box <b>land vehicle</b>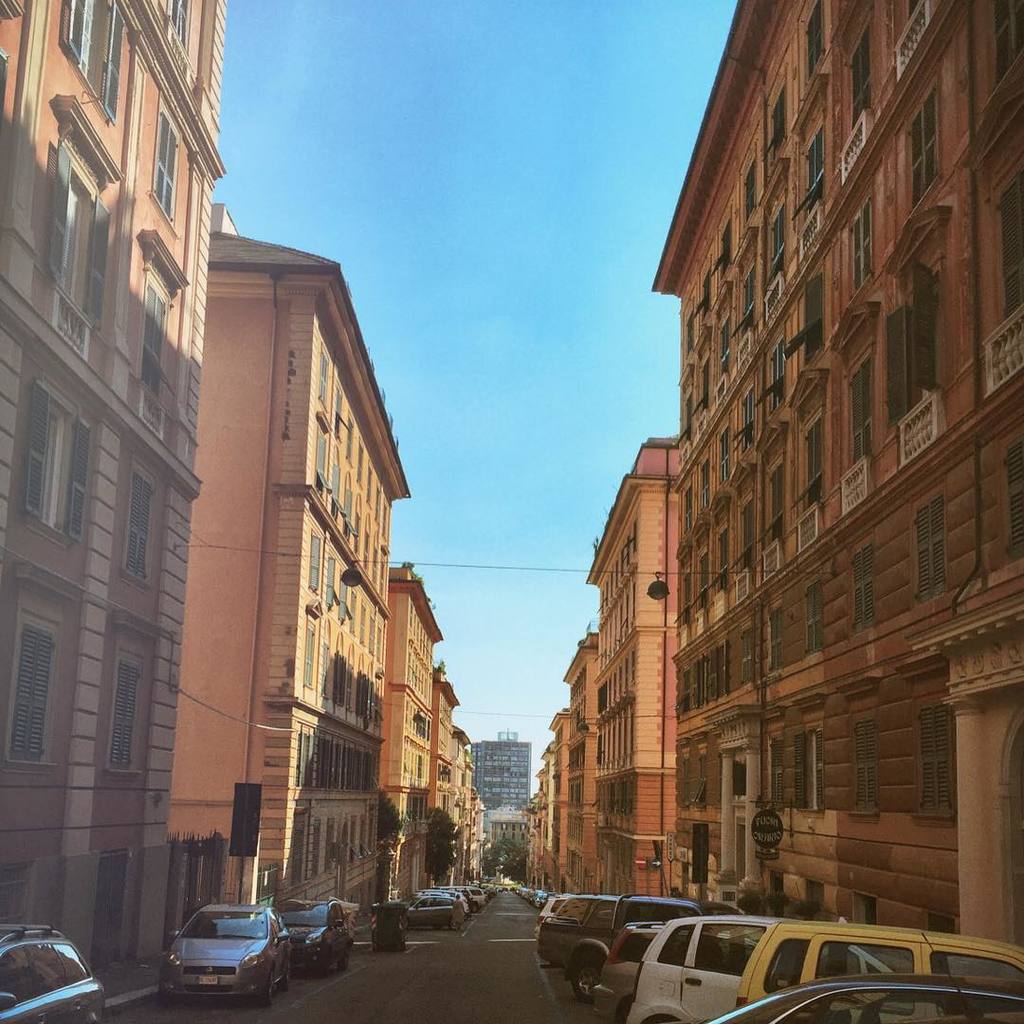
x1=0 y1=923 x2=104 y2=1023
